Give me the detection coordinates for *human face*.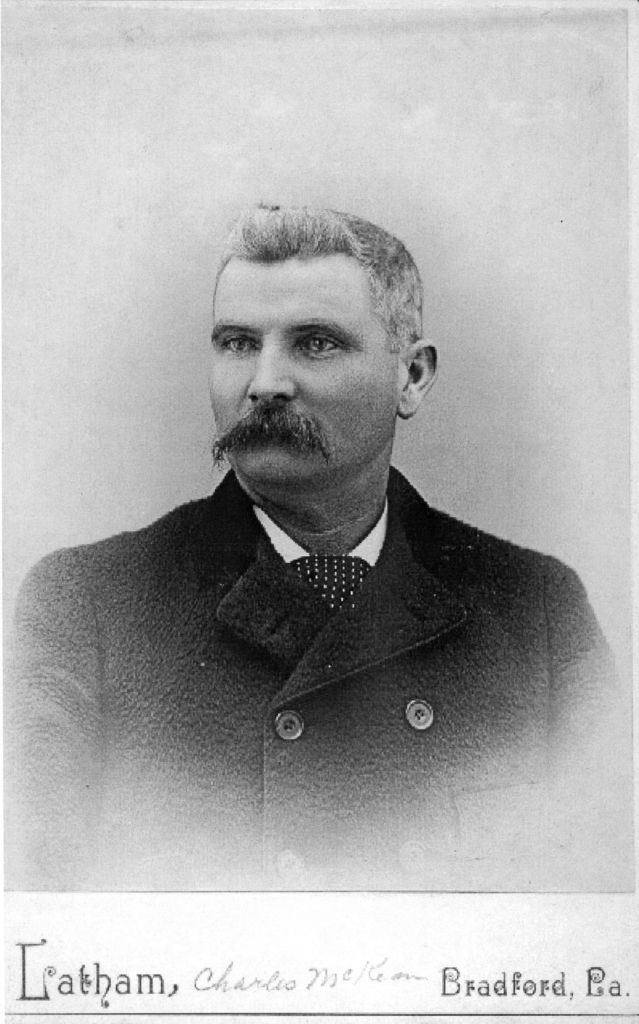
(207, 262, 399, 482).
